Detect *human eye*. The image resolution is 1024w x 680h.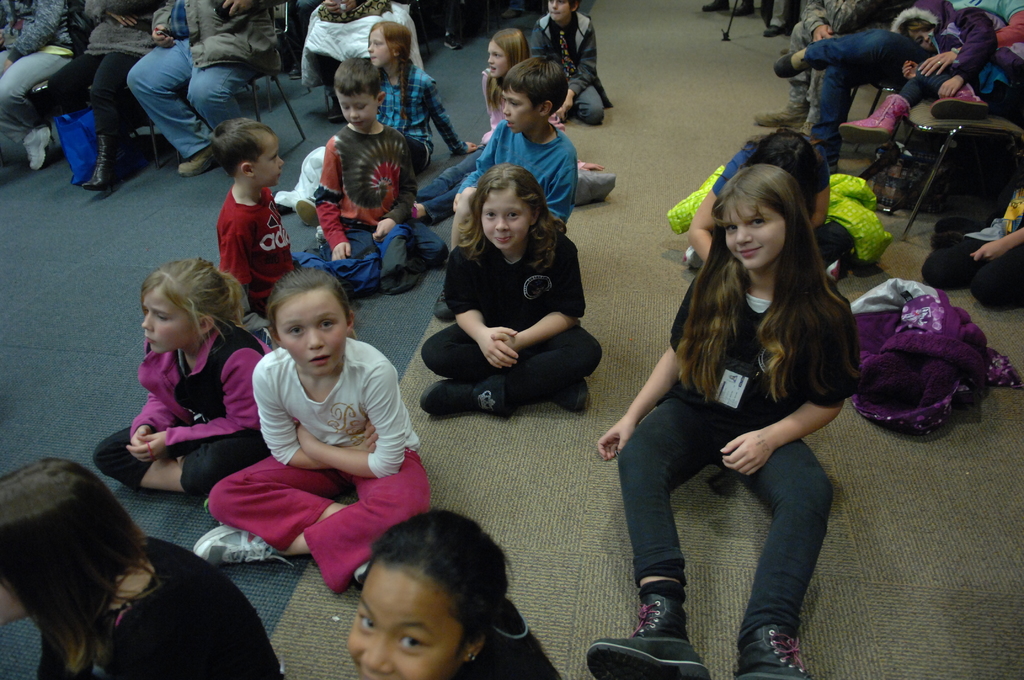
Rect(269, 156, 279, 166).
